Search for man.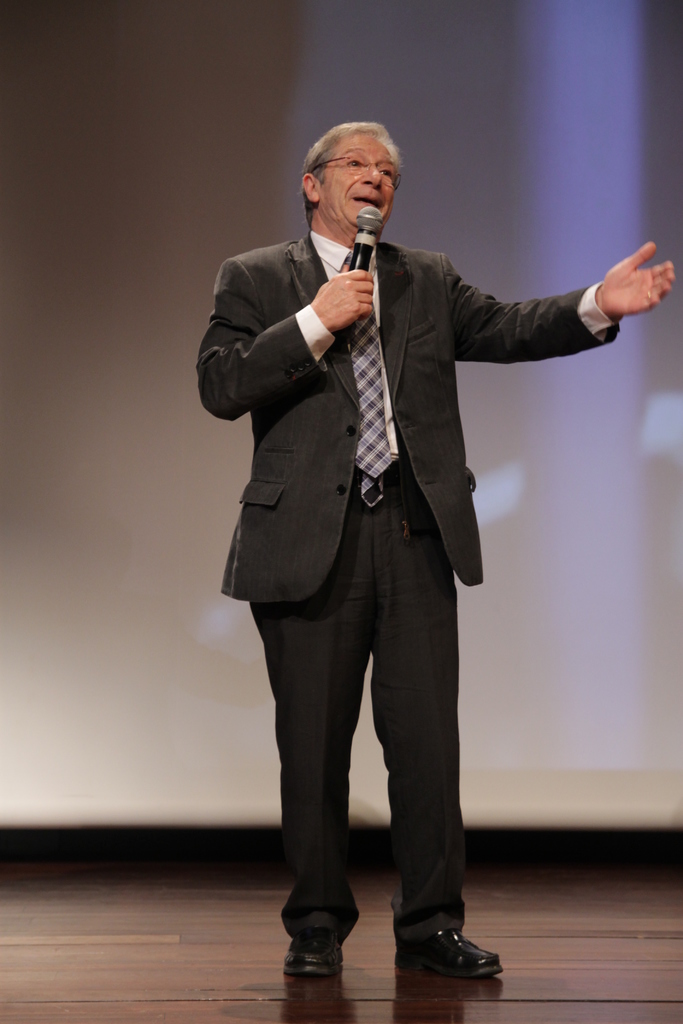
Found at 202:118:674:982.
